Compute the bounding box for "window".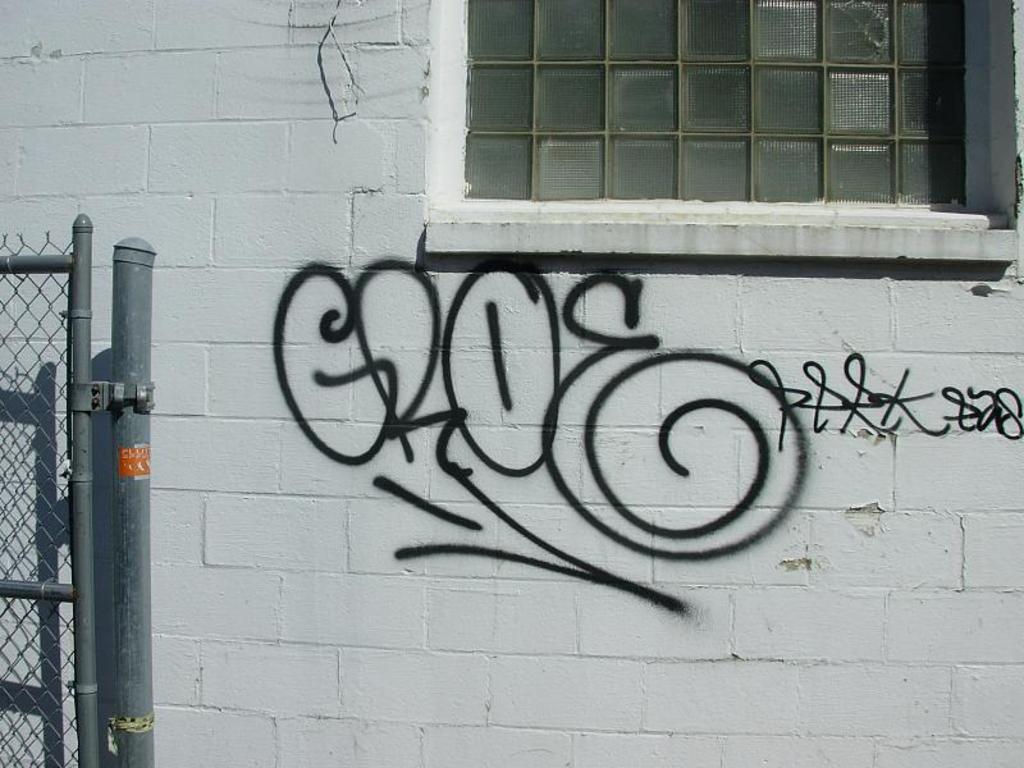
select_region(442, 26, 927, 197).
